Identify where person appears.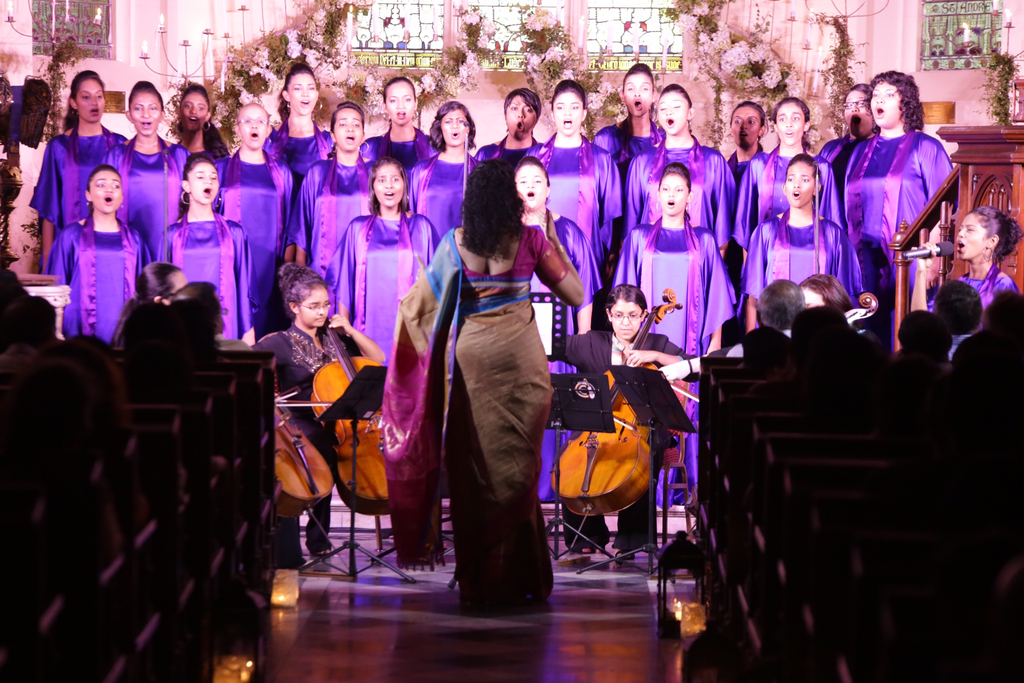
Appears at BBox(387, 155, 585, 609).
